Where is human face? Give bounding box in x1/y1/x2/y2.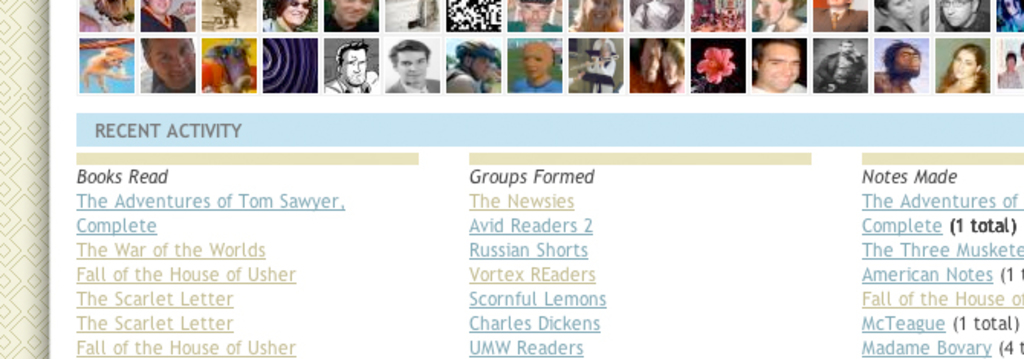
760/43/795/92.
